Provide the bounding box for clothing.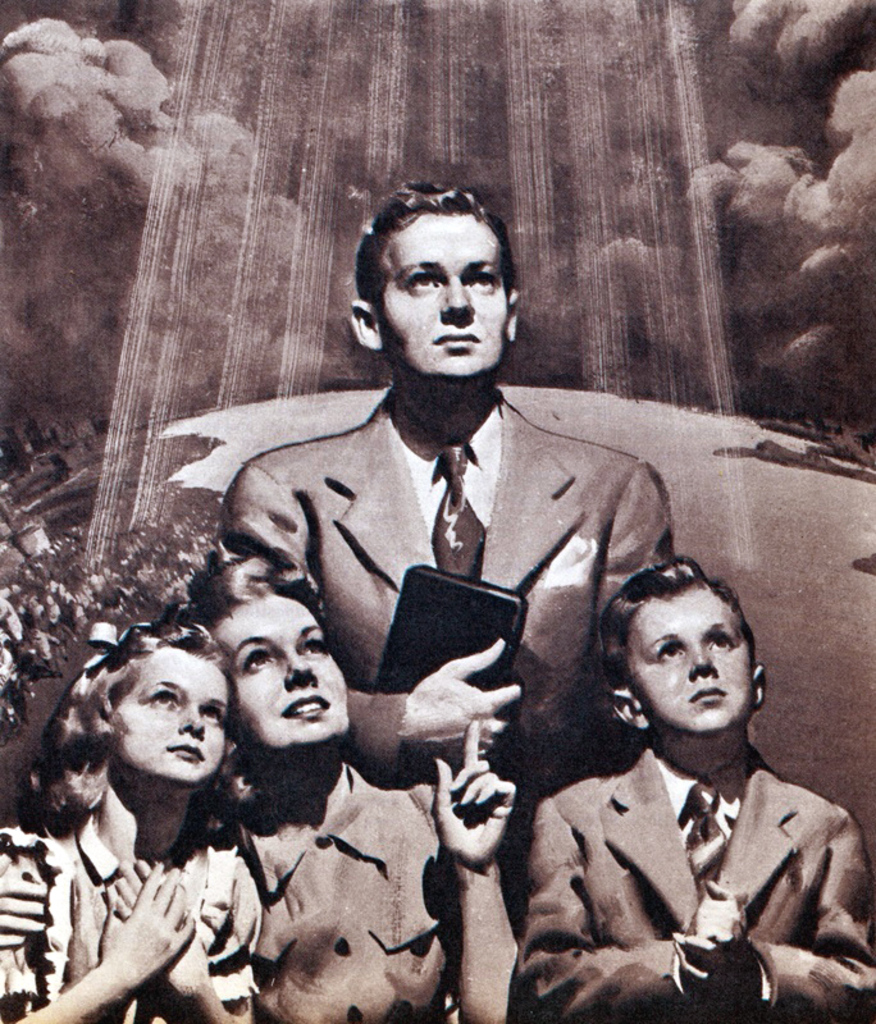
bbox(0, 810, 261, 1023).
